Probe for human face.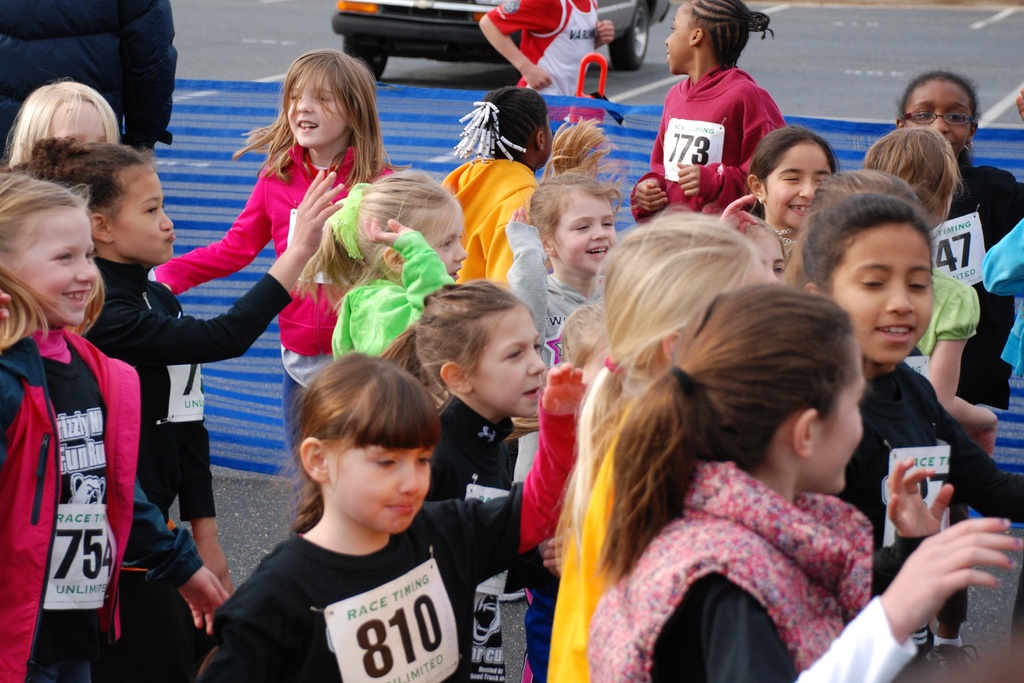
Probe result: pyautogui.locateOnScreen(14, 206, 98, 324).
